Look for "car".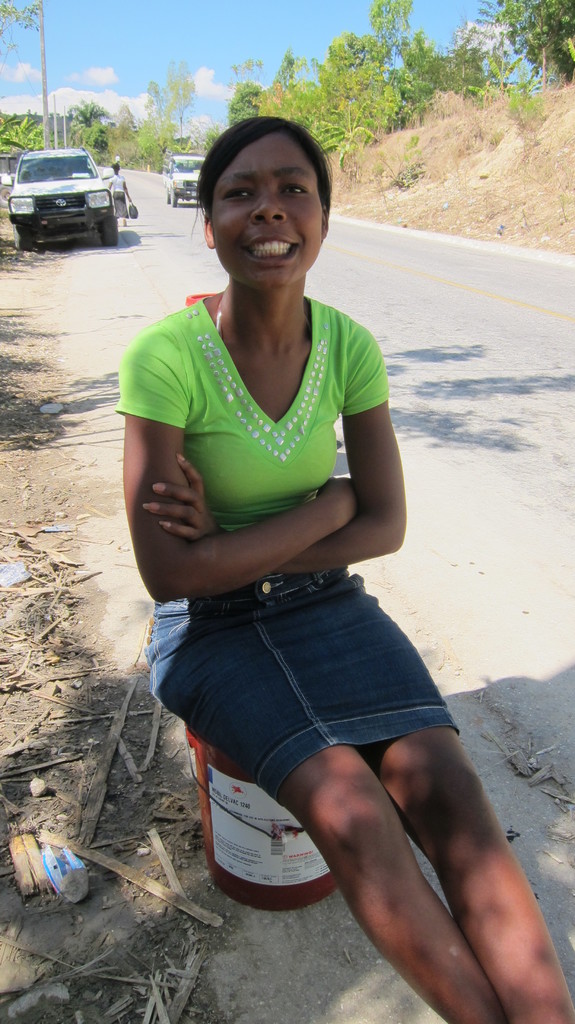
Found: {"x1": 167, "y1": 159, "x2": 202, "y2": 201}.
